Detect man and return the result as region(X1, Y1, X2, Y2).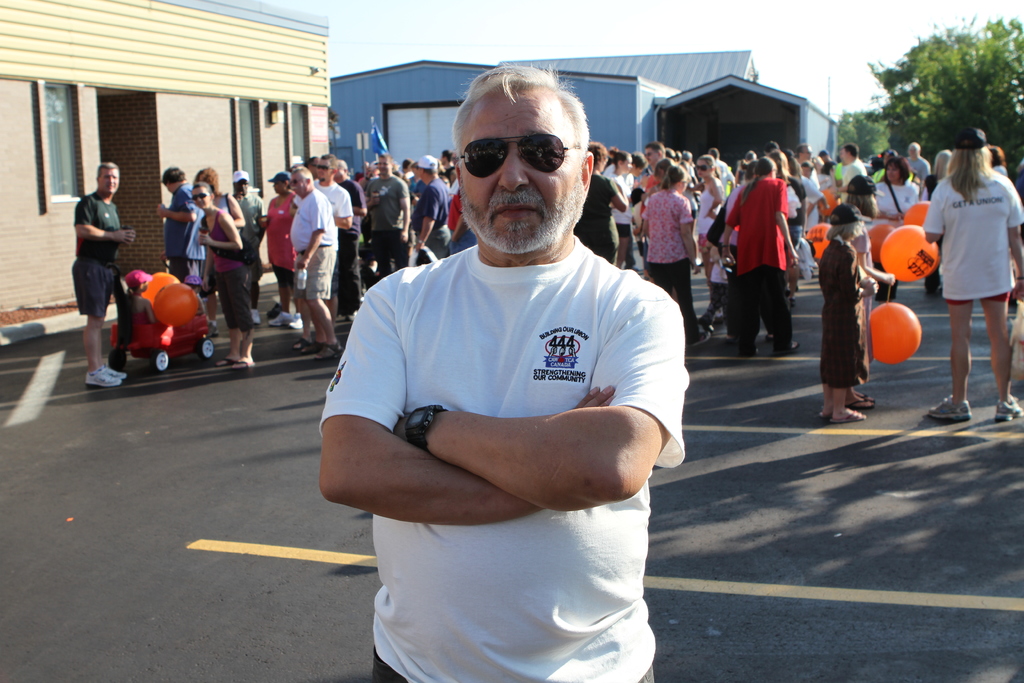
region(289, 167, 337, 364).
